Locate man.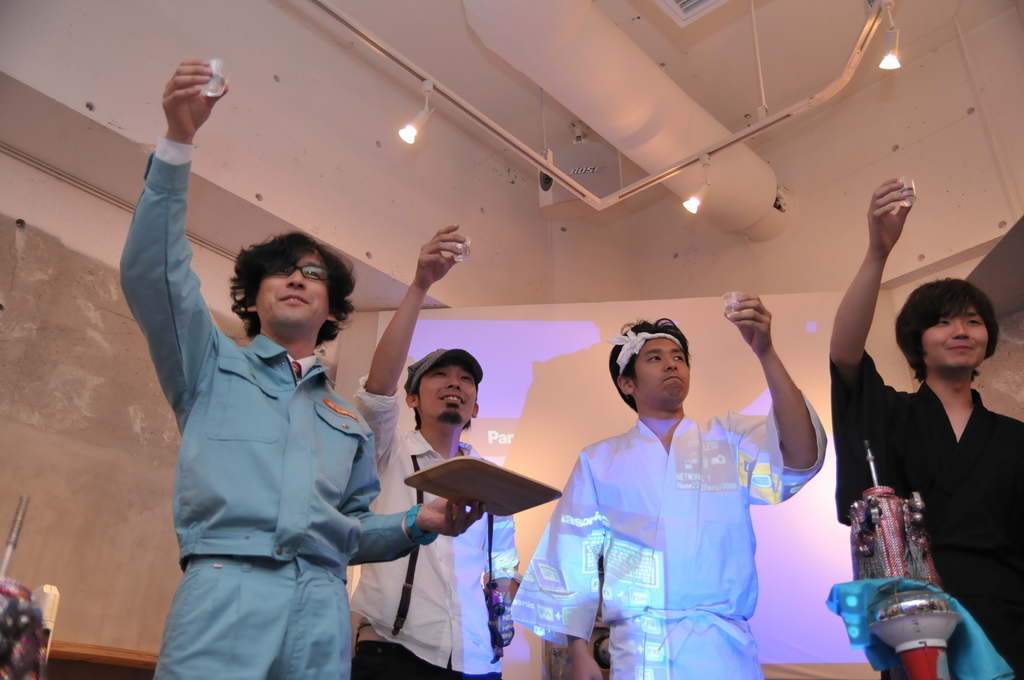
Bounding box: <region>353, 225, 522, 679</region>.
